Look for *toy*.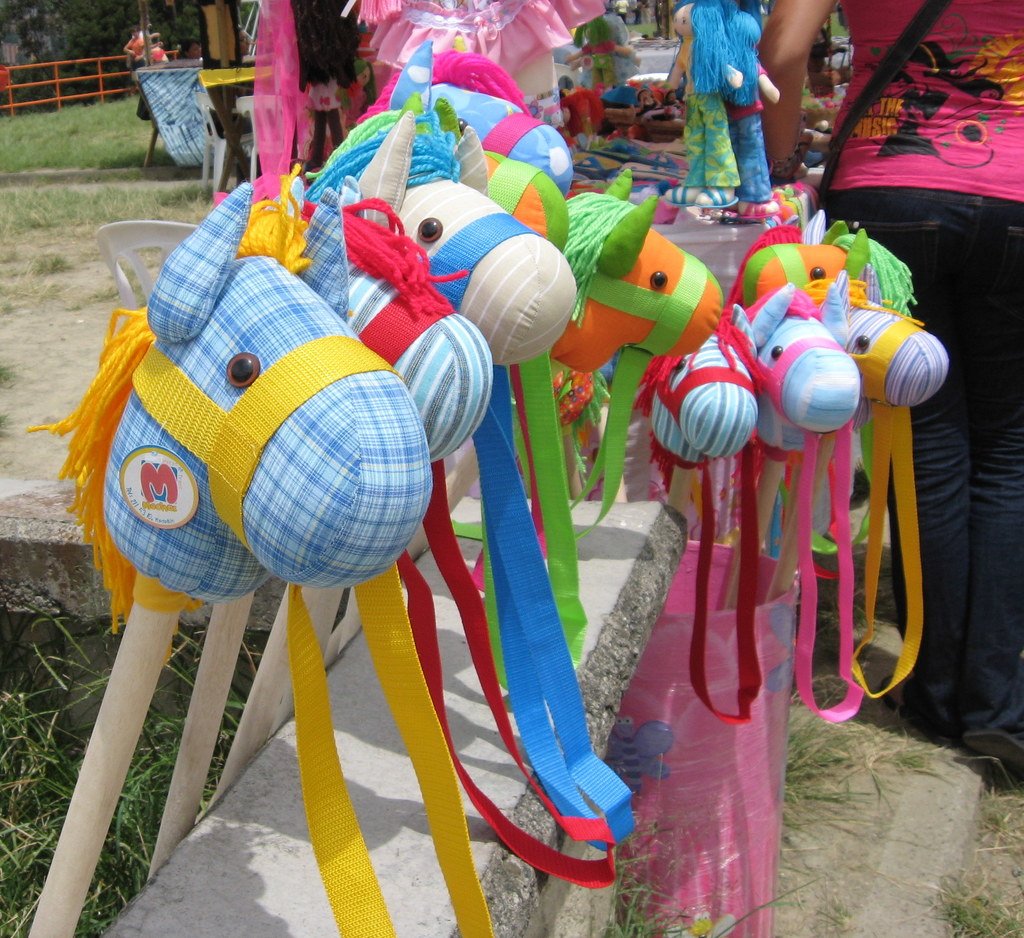
Found: box=[561, 8, 643, 88].
